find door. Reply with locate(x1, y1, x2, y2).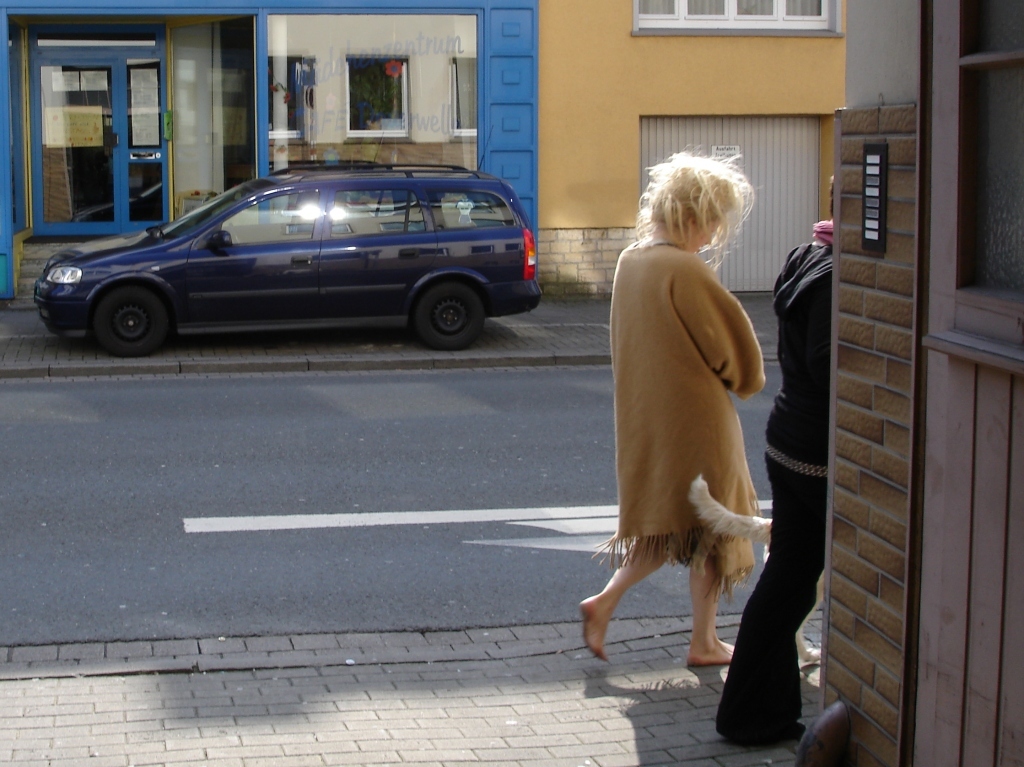
locate(899, 0, 1023, 766).
